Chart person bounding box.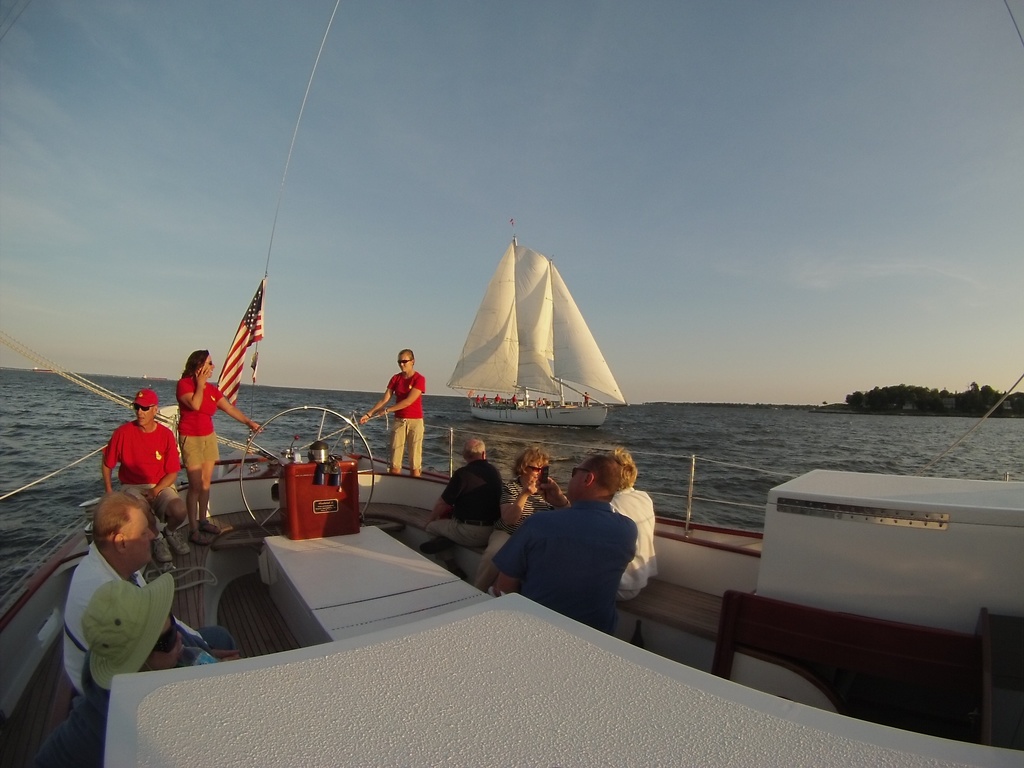
Charted: x1=365, y1=338, x2=422, y2=481.
